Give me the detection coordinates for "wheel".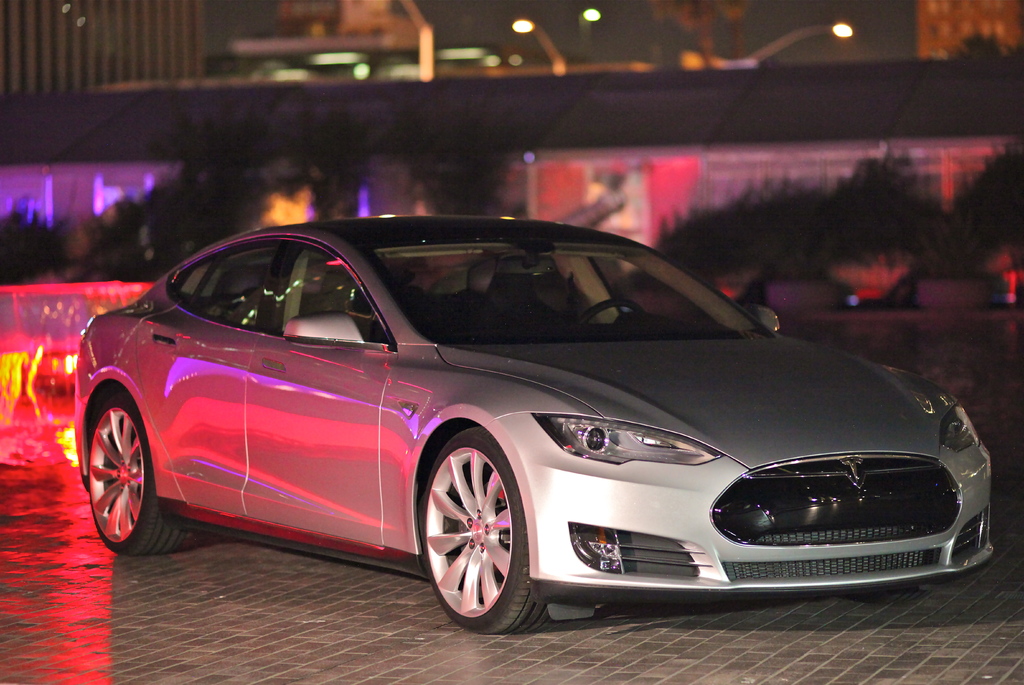
locate(86, 385, 191, 560).
